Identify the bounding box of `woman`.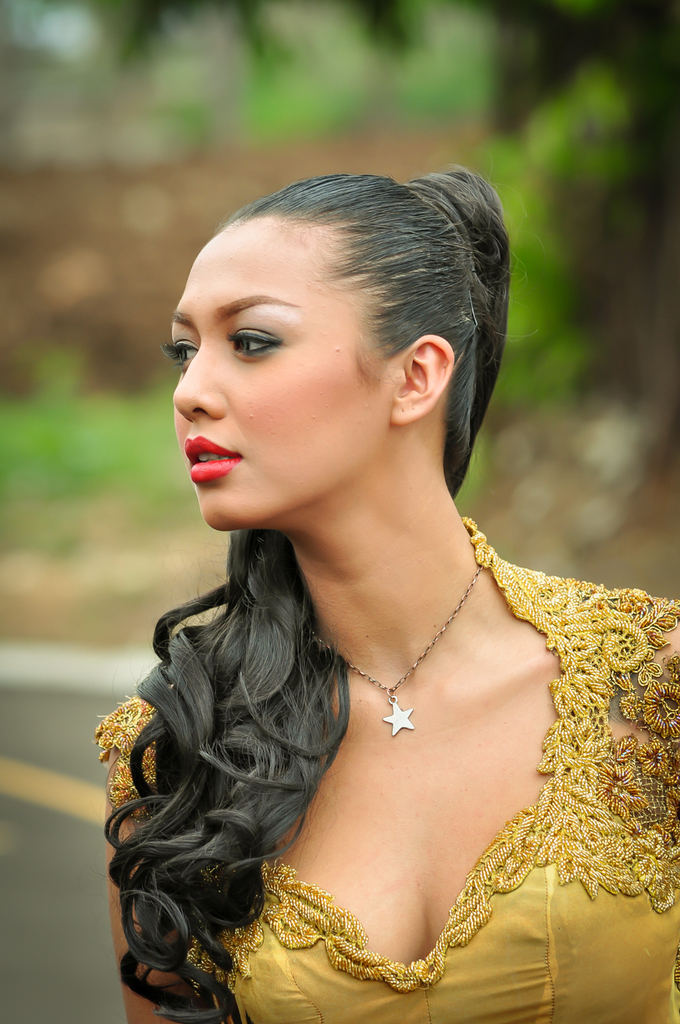
l=83, t=160, r=679, b=1023.
